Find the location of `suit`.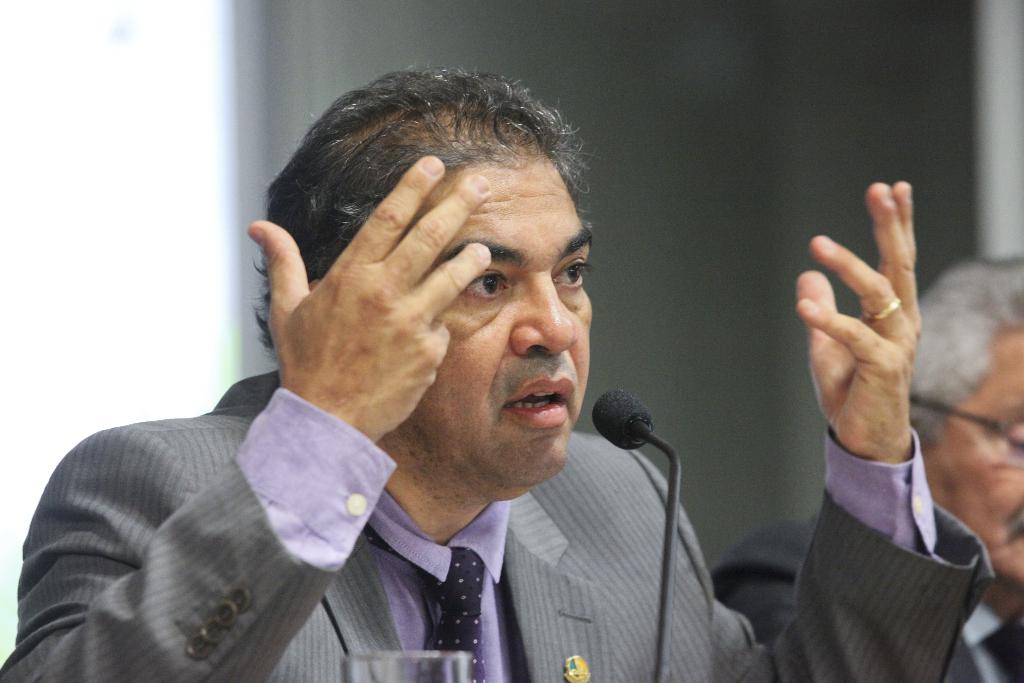
Location: (0, 367, 995, 682).
